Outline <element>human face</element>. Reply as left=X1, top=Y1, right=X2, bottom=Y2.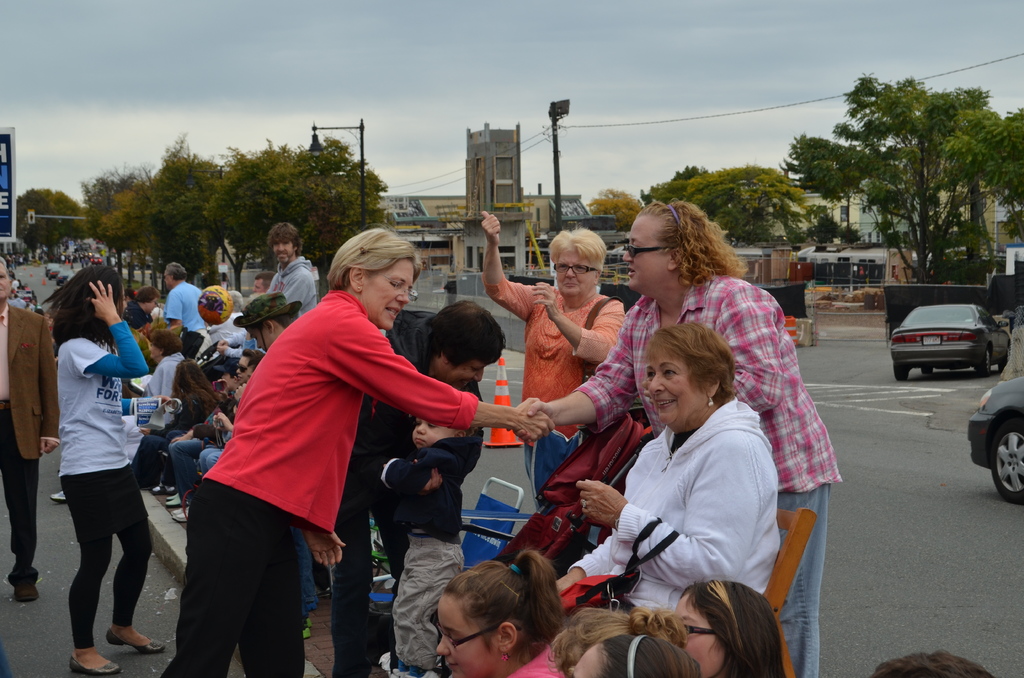
left=673, top=595, right=721, bottom=676.
